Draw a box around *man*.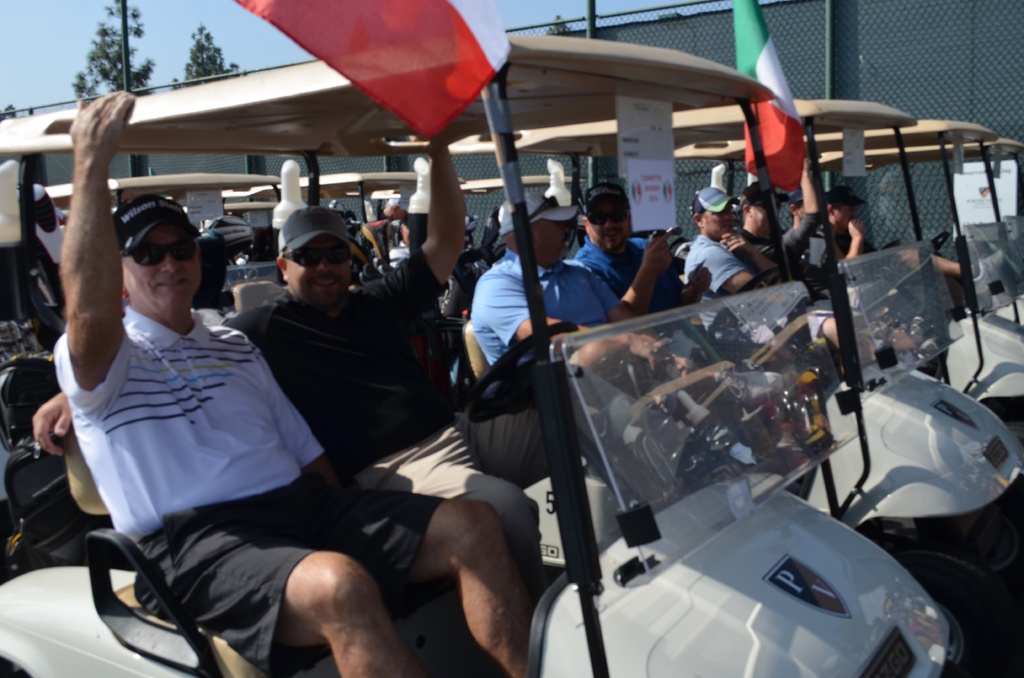
bbox=(799, 180, 1005, 298).
